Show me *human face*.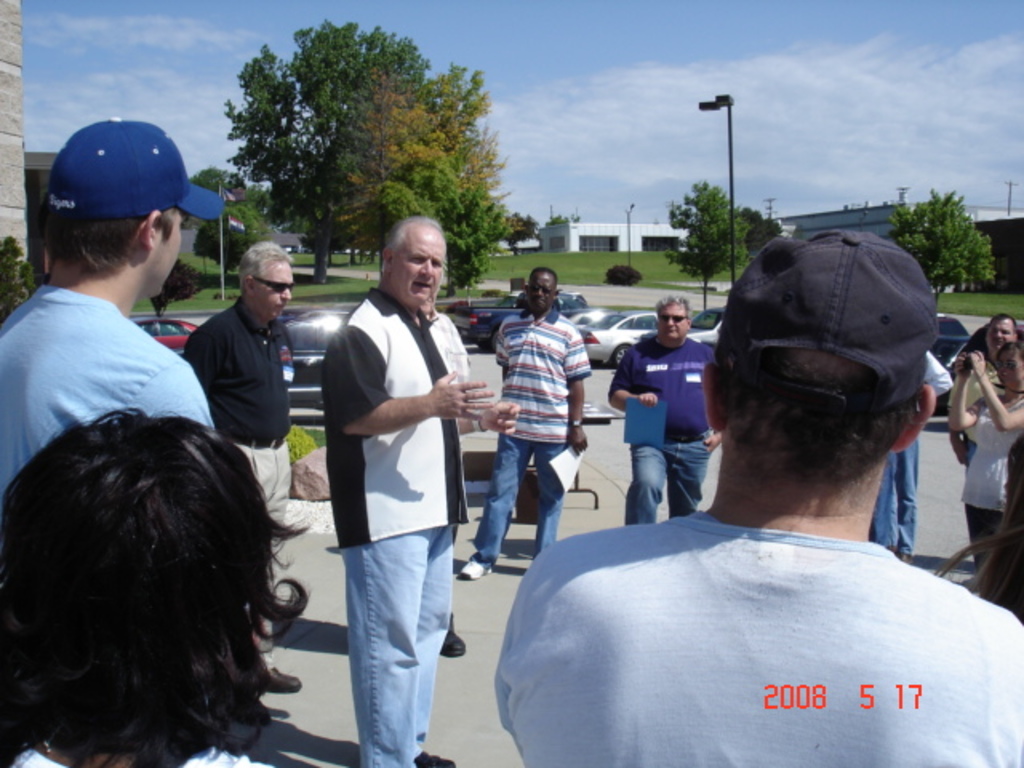
*human face* is here: bbox=(390, 224, 448, 312).
